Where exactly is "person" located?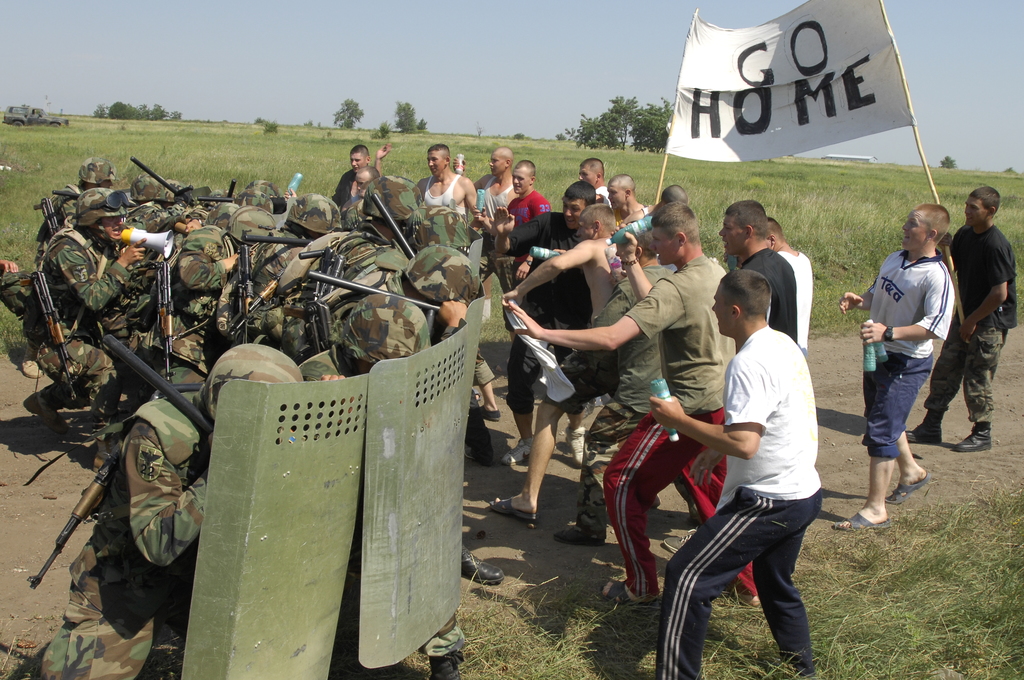
Its bounding box is bbox=[900, 182, 1014, 455].
